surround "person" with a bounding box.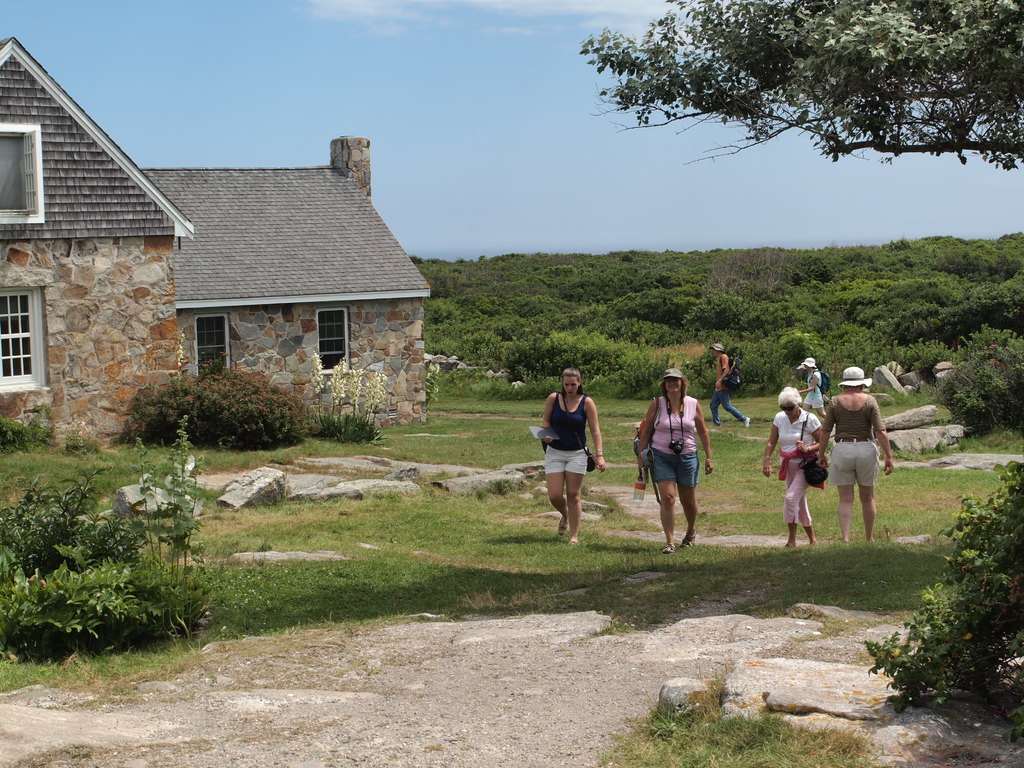
<region>816, 364, 895, 546</region>.
